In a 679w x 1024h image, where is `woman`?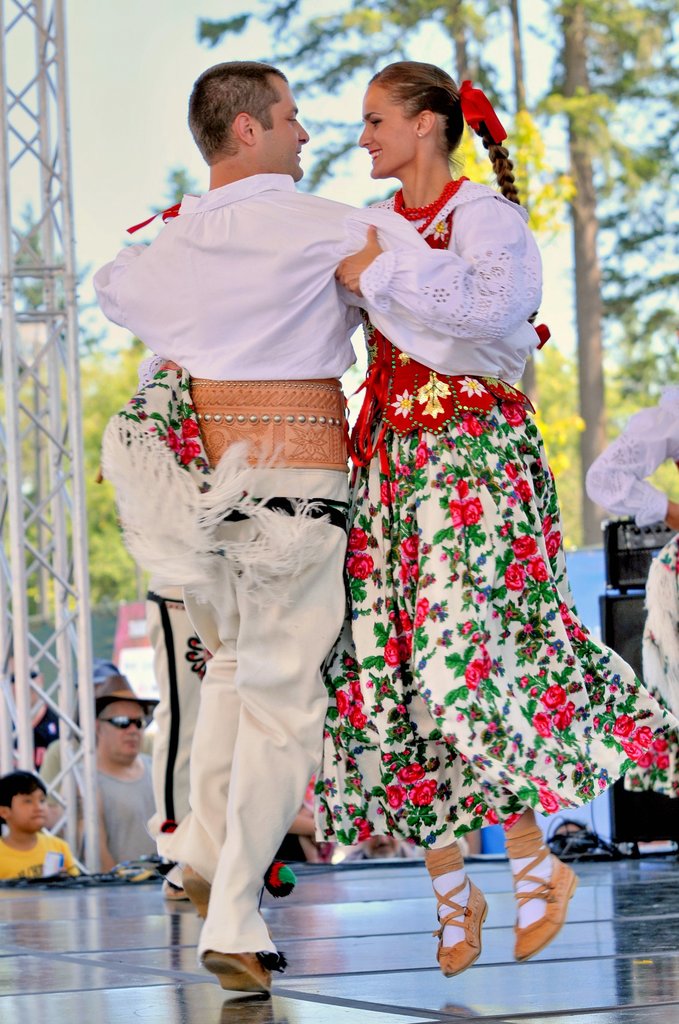
region(268, 92, 632, 955).
